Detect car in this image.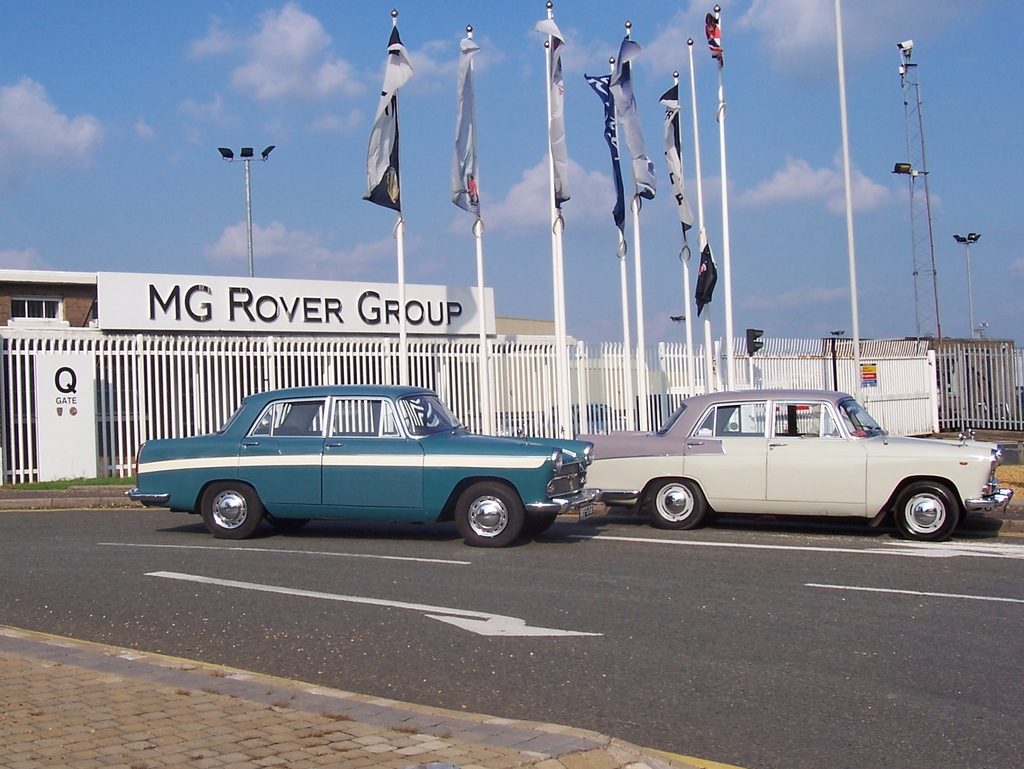
Detection: {"left": 129, "top": 378, "right": 609, "bottom": 550}.
